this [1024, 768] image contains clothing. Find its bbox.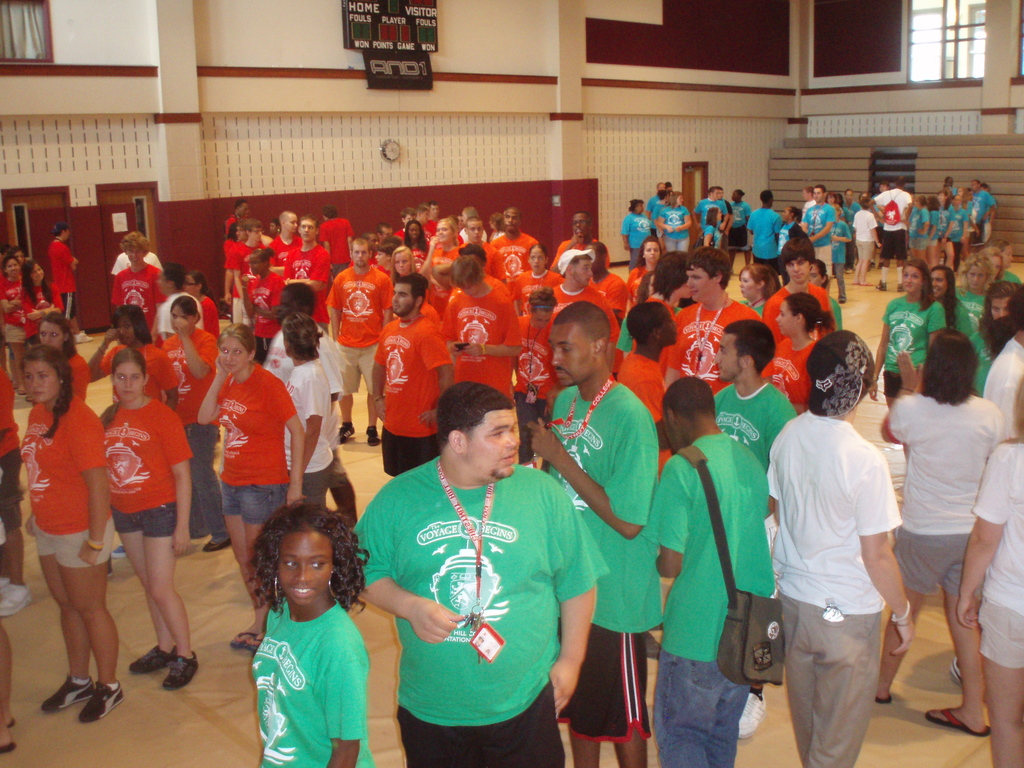
<bbox>740, 206, 781, 275</bbox>.
